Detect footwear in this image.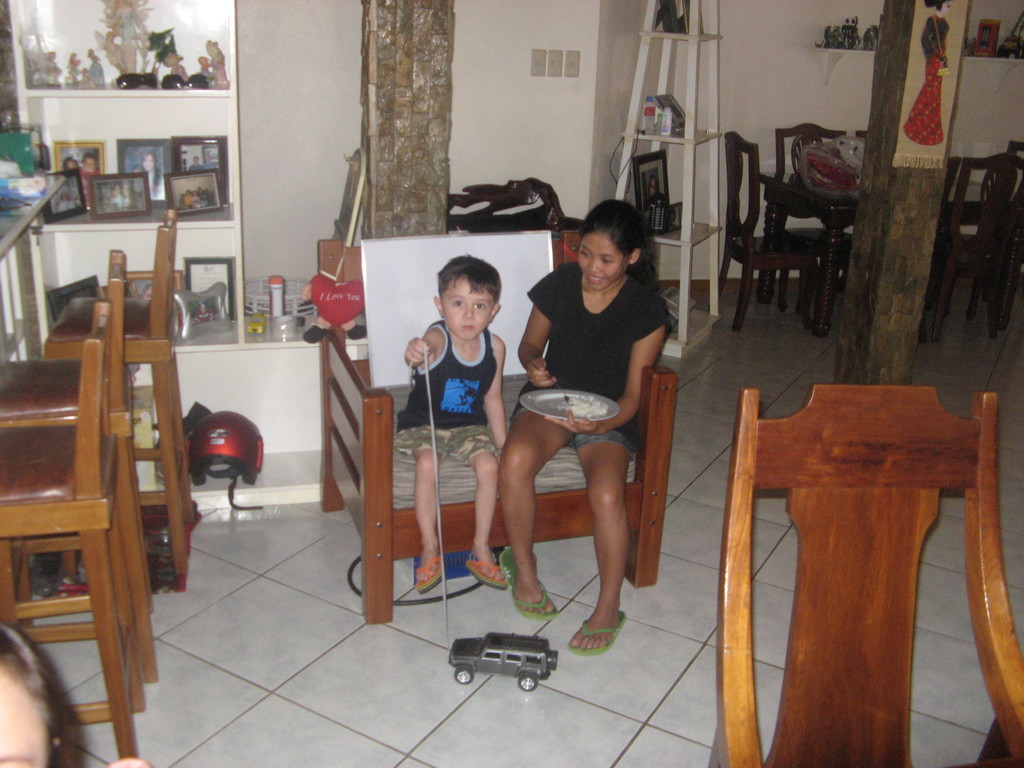
Detection: (413, 550, 444, 595).
